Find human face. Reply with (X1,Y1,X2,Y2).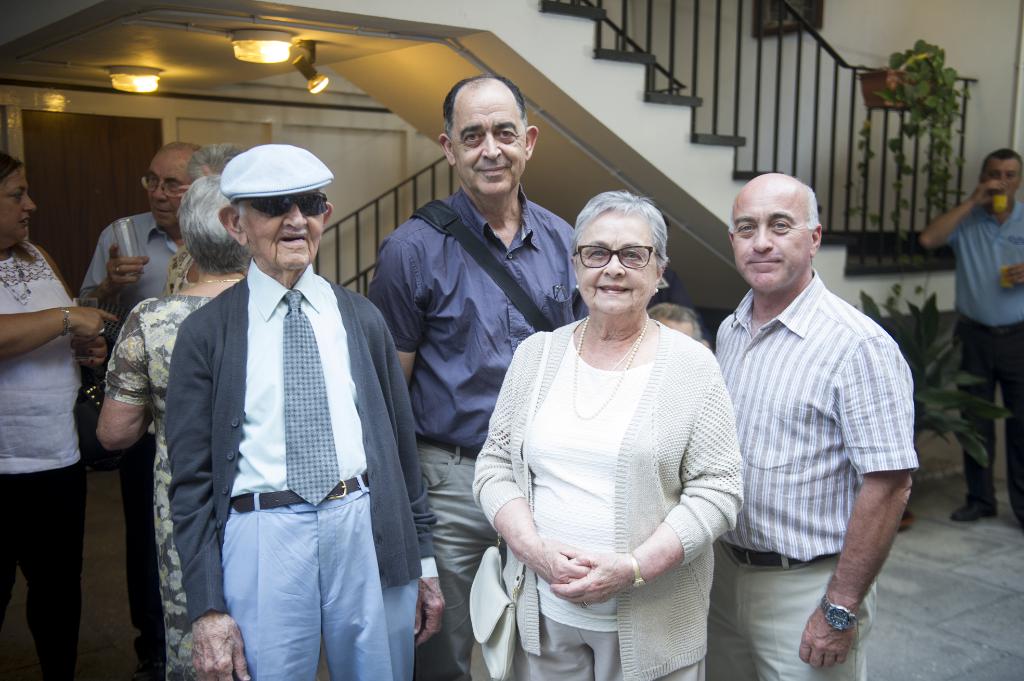
(0,170,34,240).
